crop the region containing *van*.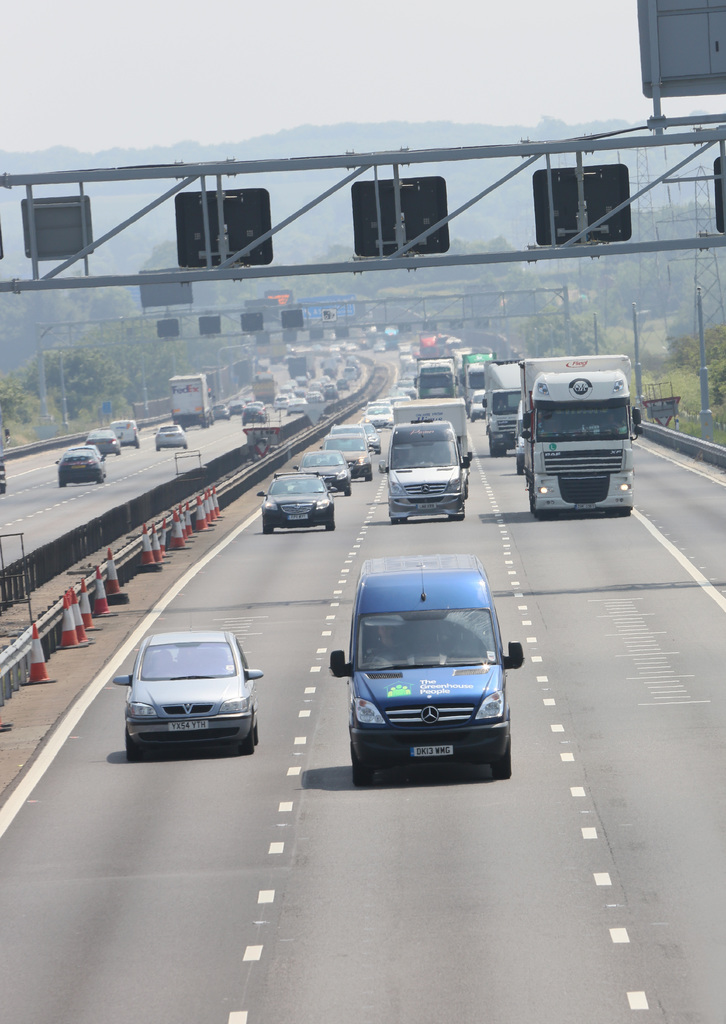
Crop region: box=[380, 419, 471, 524].
